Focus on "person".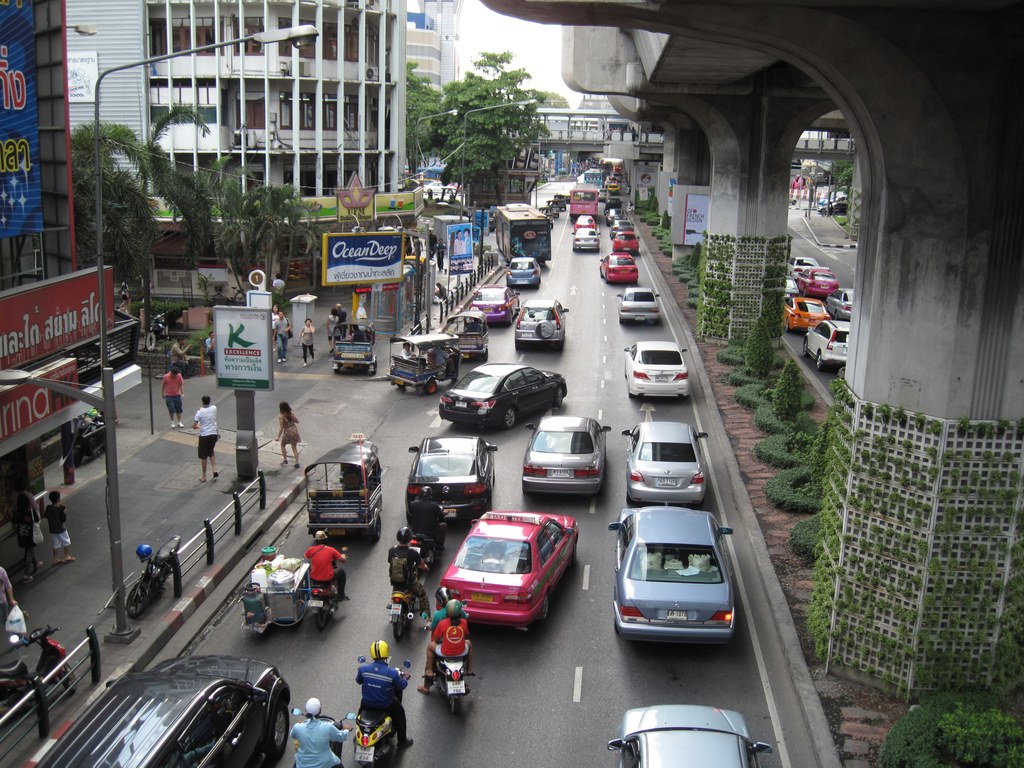
Focused at [left=334, top=301, right=350, bottom=335].
